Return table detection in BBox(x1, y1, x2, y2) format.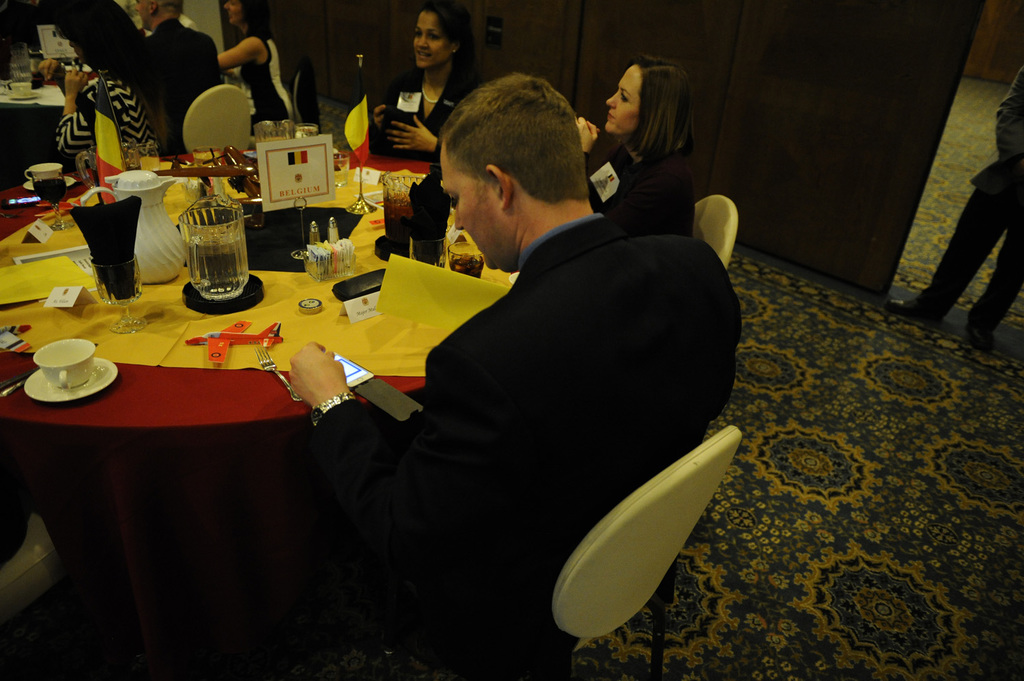
BBox(0, 86, 71, 176).
